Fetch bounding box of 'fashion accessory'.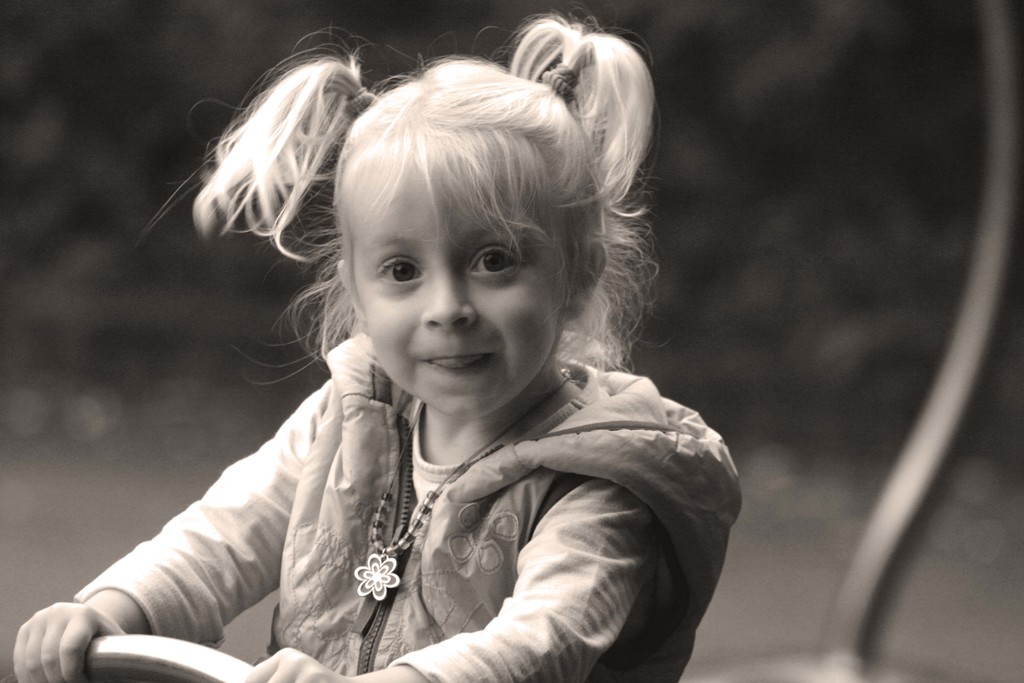
Bbox: Rect(342, 84, 383, 121).
